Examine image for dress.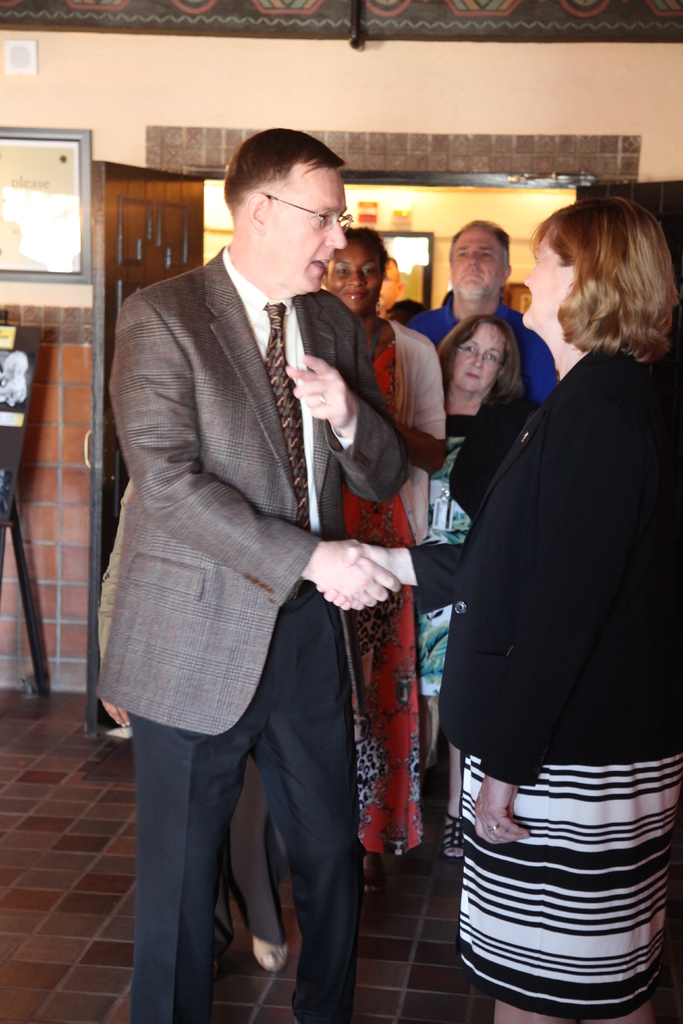
Examination result: bbox=(414, 417, 475, 699).
